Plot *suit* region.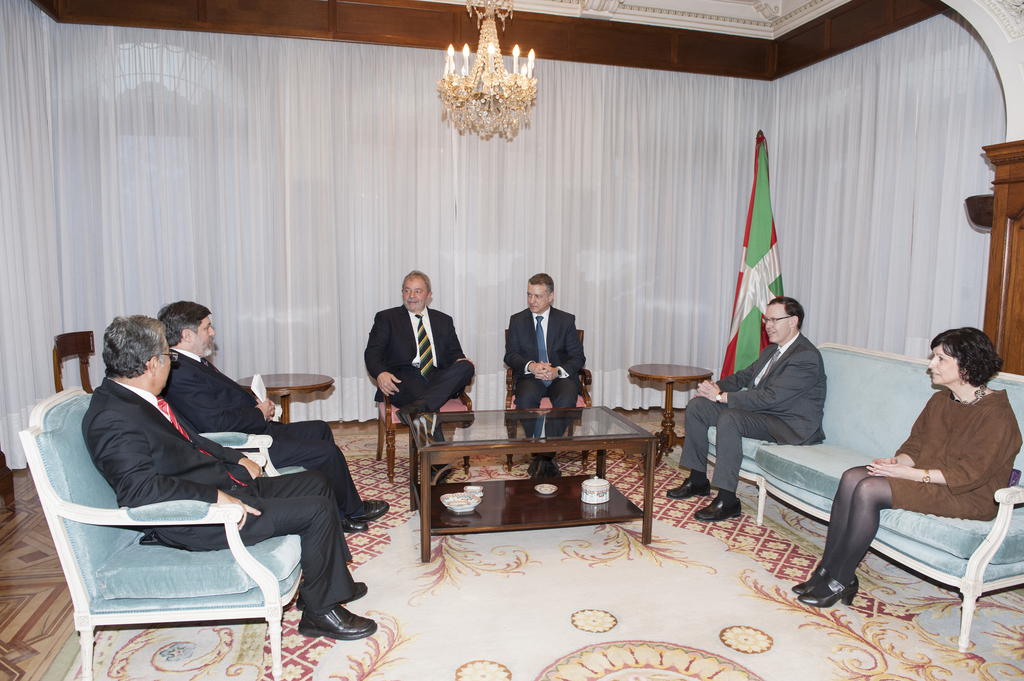
Plotted at <bbox>681, 330, 829, 495</bbox>.
